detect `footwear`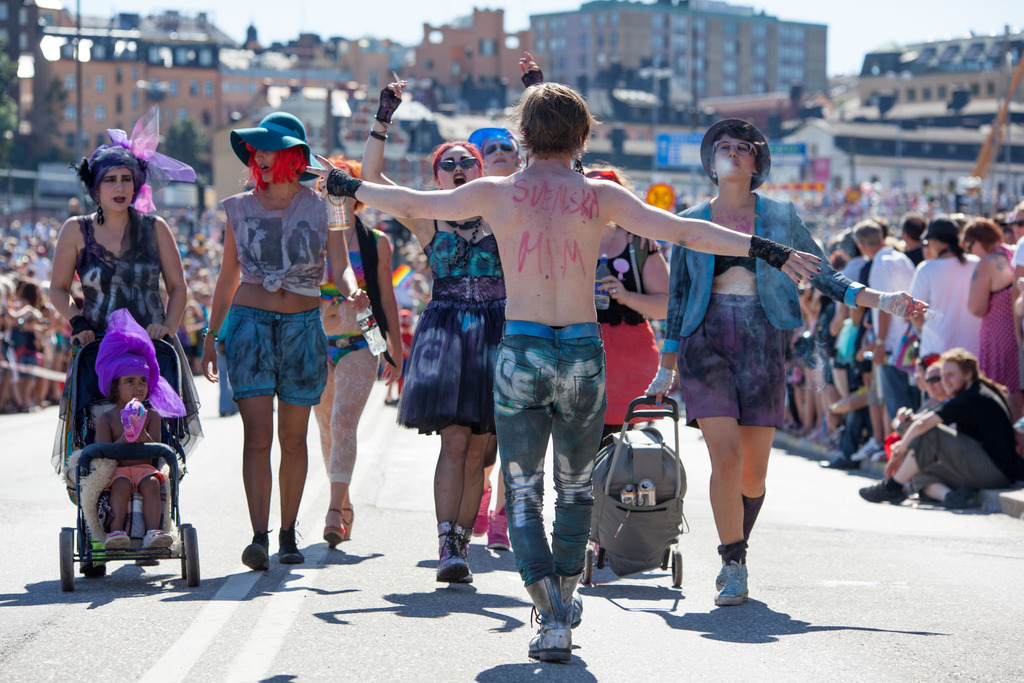
l=486, t=515, r=513, b=552
